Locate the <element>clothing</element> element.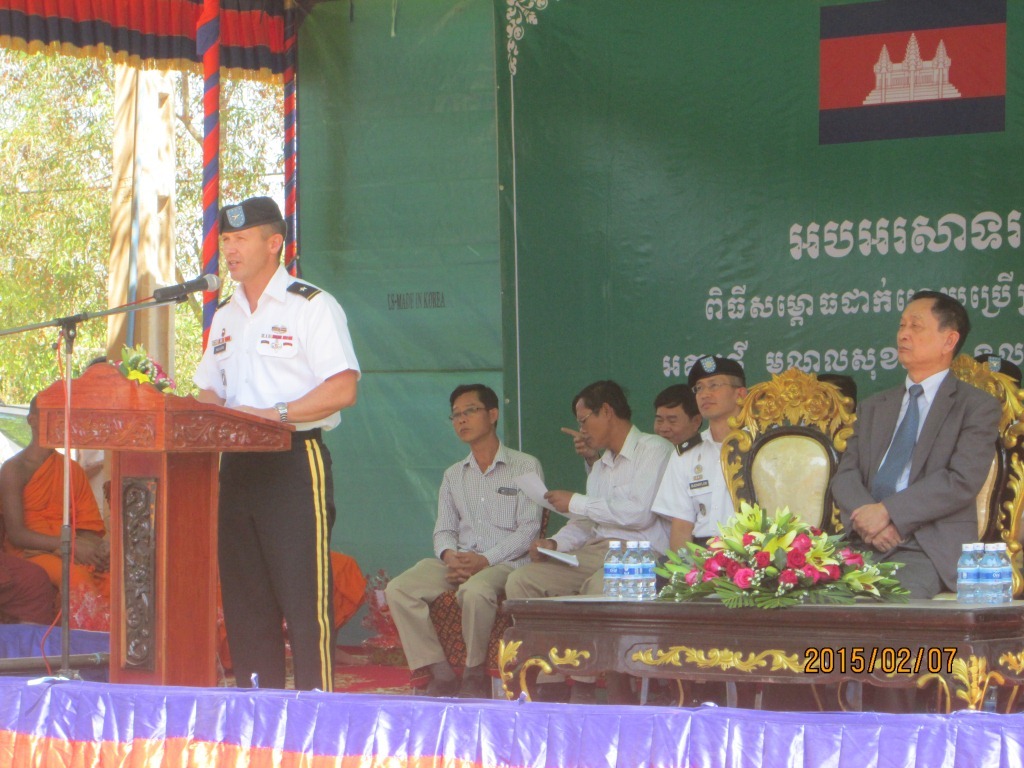
Element bbox: <region>827, 369, 1005, 715</region>.
